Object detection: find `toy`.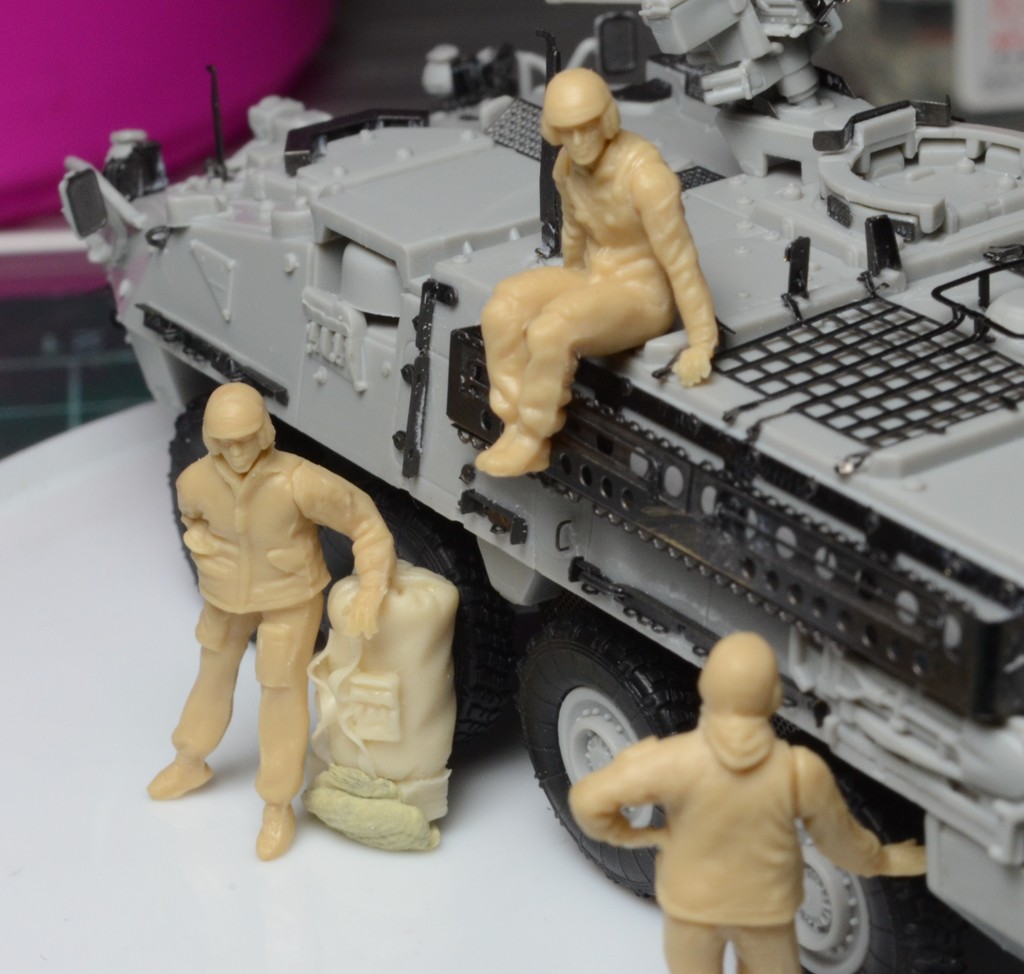
BBox(472, 72, 715, 475).
